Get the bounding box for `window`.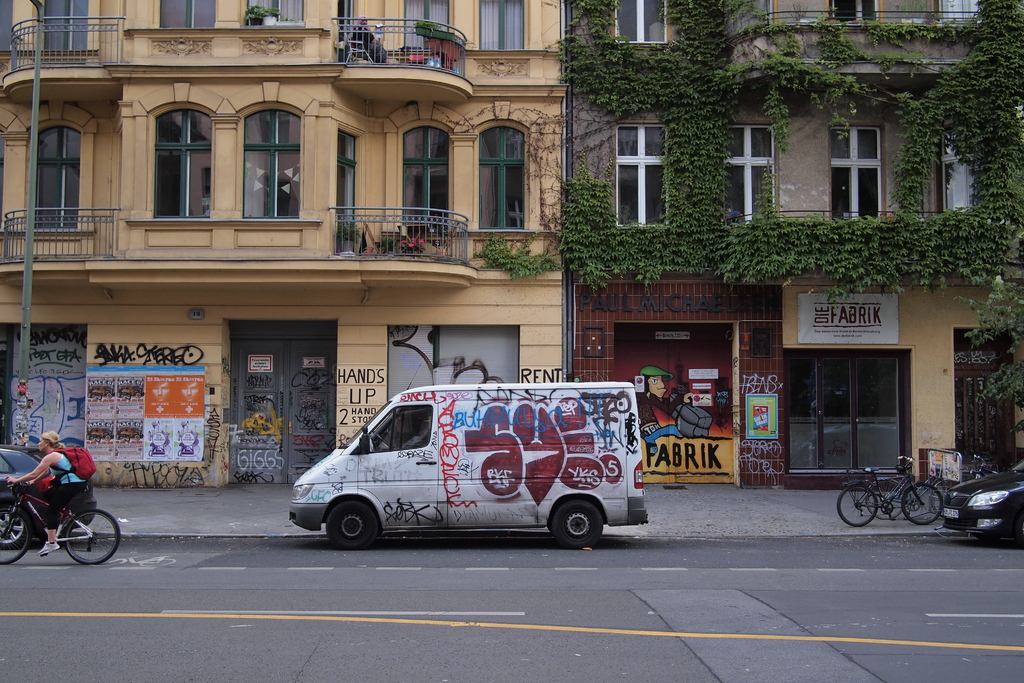
(left=241, top=103, right=305, bottom=220).
